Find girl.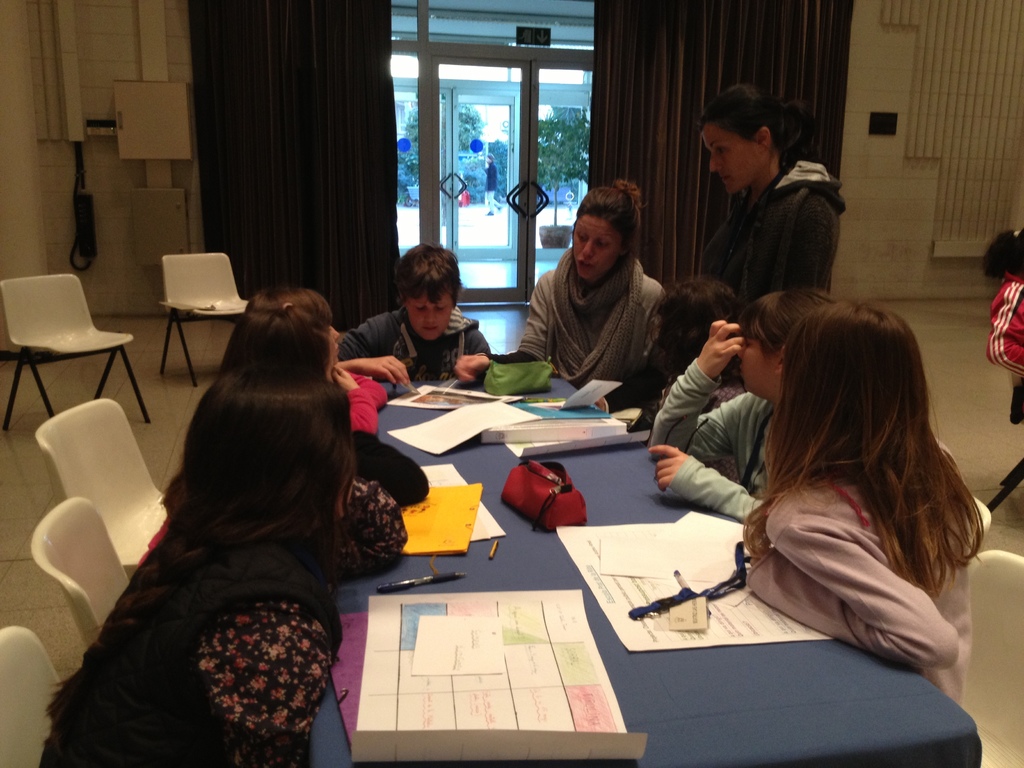
pyautogui.locateOnScreen(241, 288, 388, 434).
